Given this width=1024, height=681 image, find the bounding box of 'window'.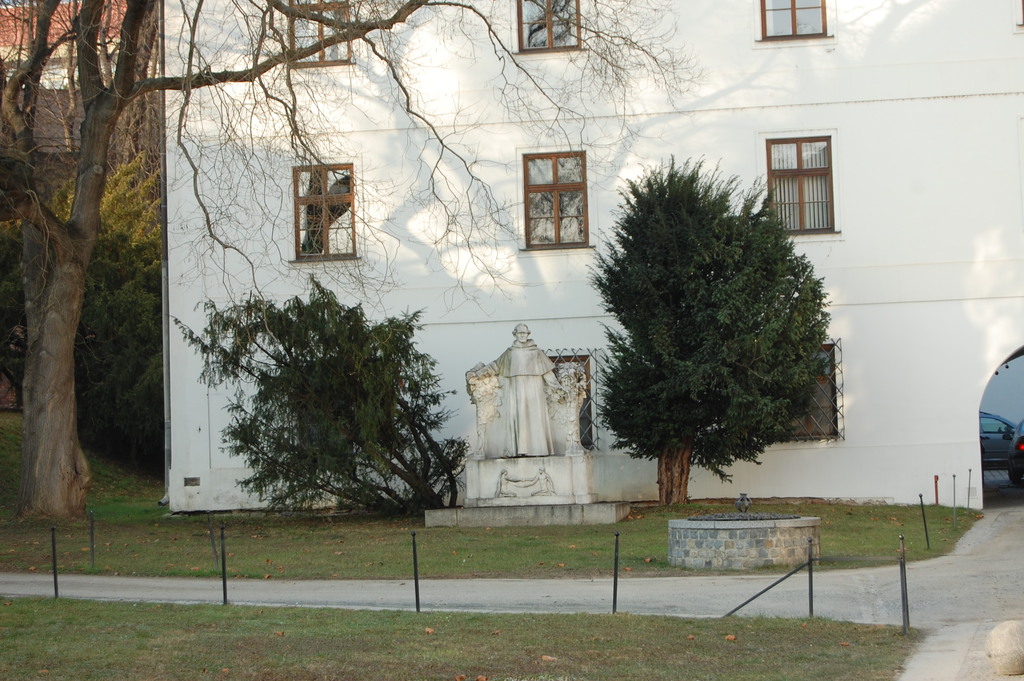
(left=514, top=149, right=593, bottom=250).
